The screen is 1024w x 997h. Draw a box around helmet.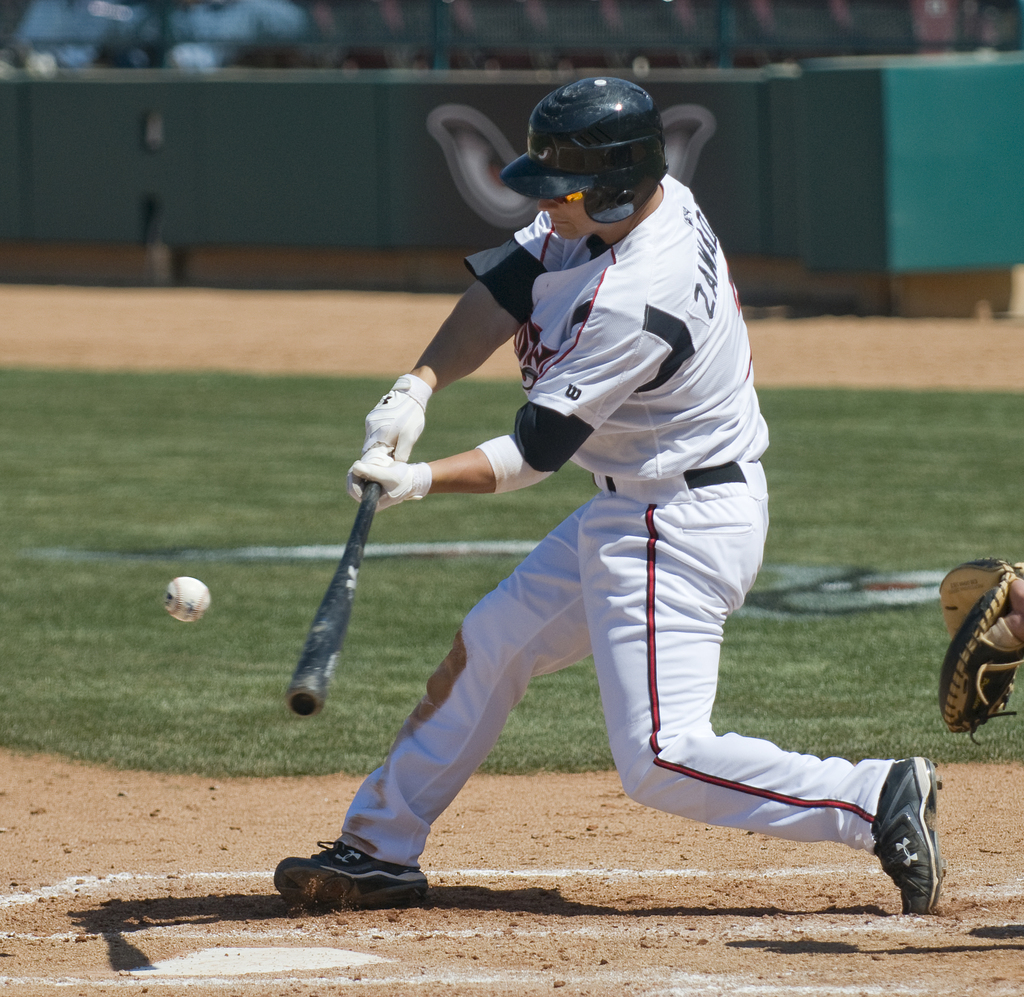
{"x1": 502, "y1": 70, "x2": 680, "y2": 228}.
